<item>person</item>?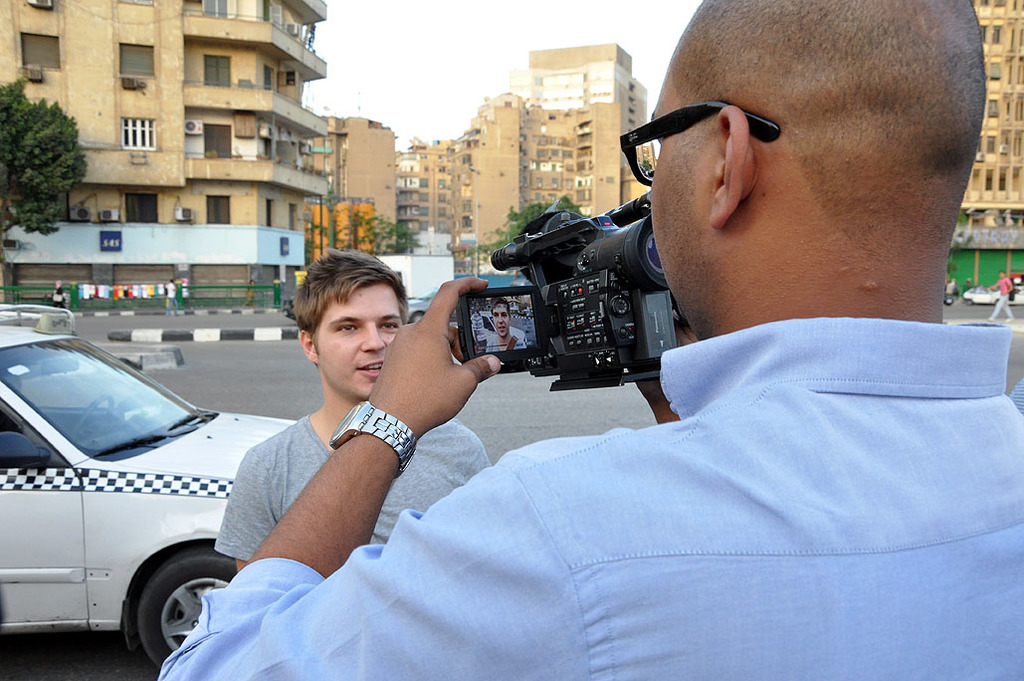
region(167, 279, 183, 318)
